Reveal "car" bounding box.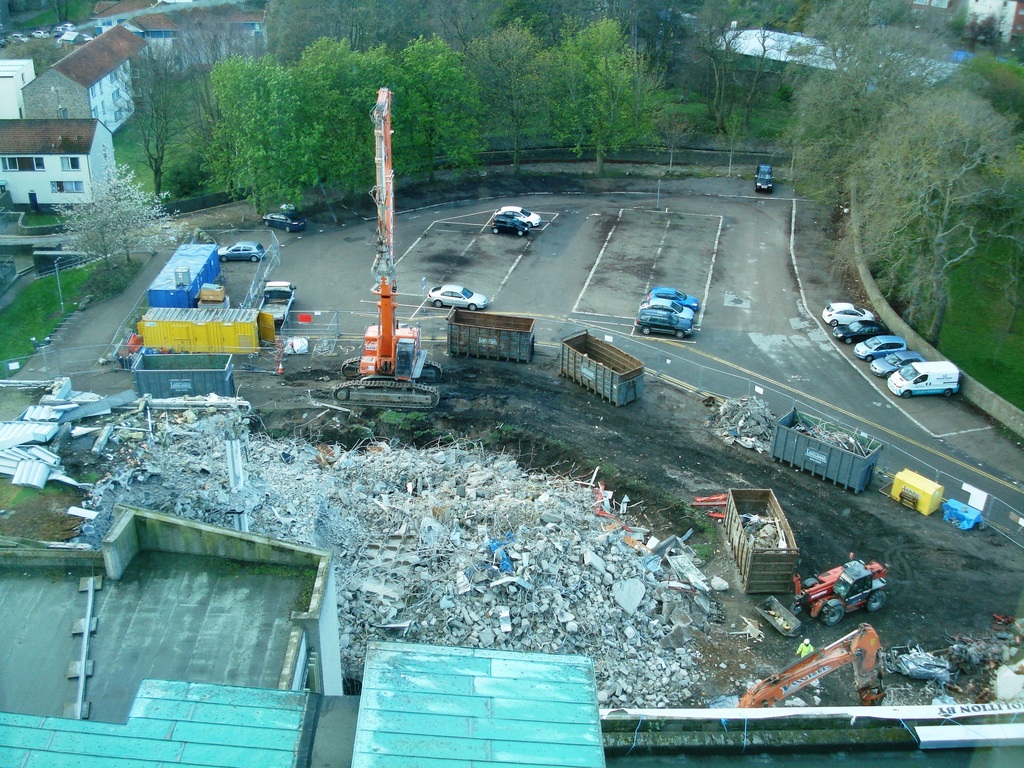
Revealed: Rect(835, 318, 881, 344).
